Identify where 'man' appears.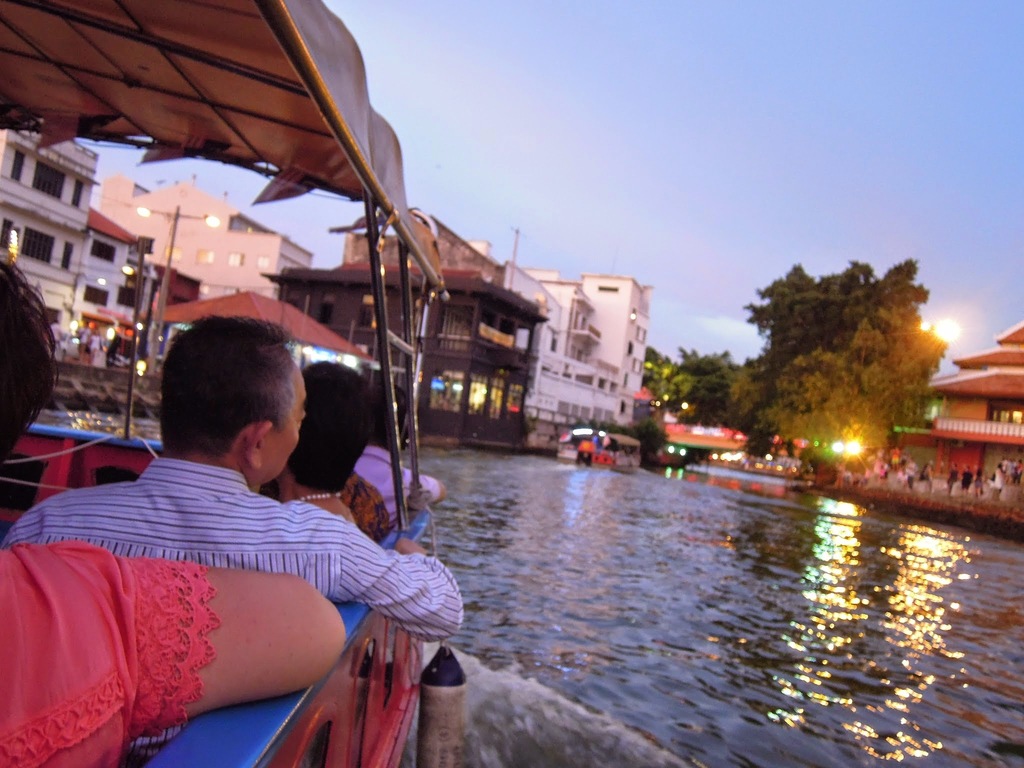
Appears at 353 398 450 531.
